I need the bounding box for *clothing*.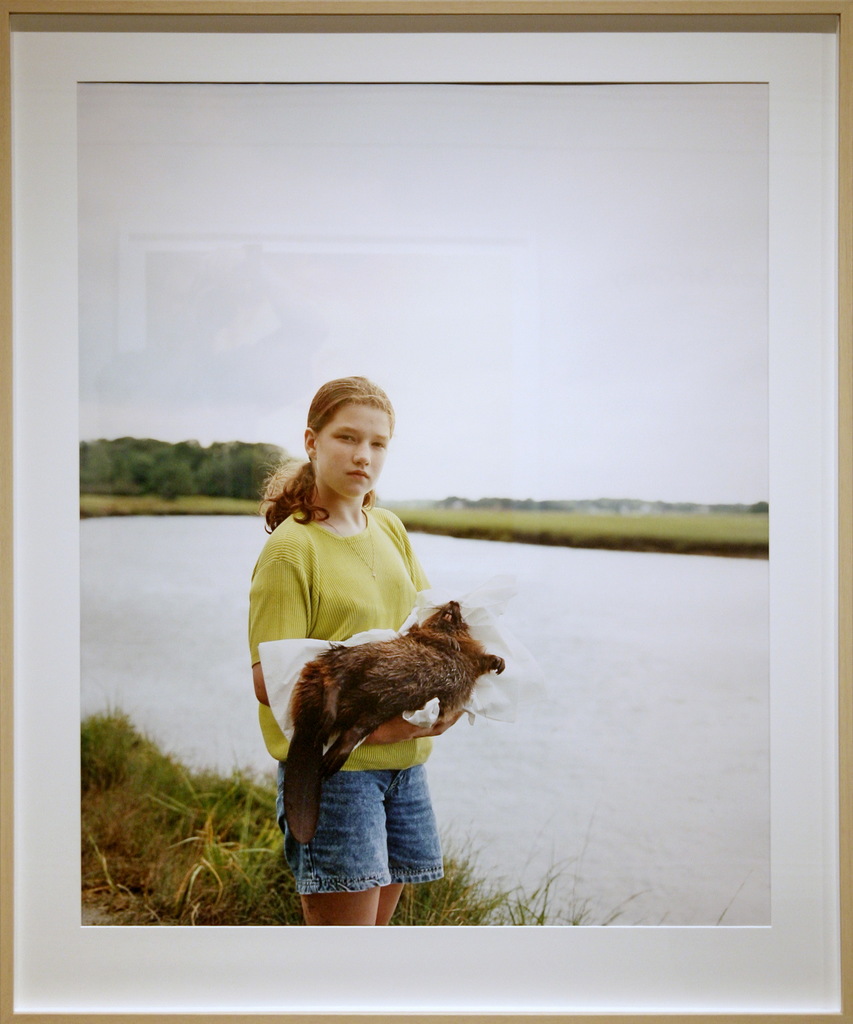
Here it is: 273 759 448 888.
